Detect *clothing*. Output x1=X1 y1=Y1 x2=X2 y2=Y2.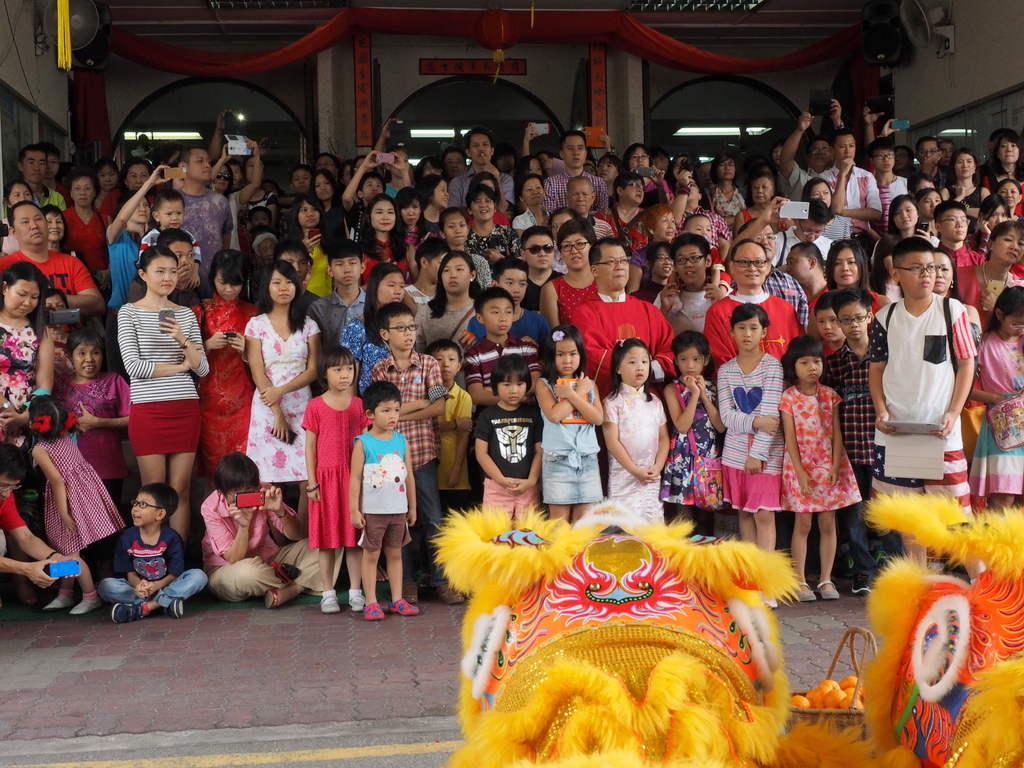
x1=65 y1=201 x2=109 y2=260.
